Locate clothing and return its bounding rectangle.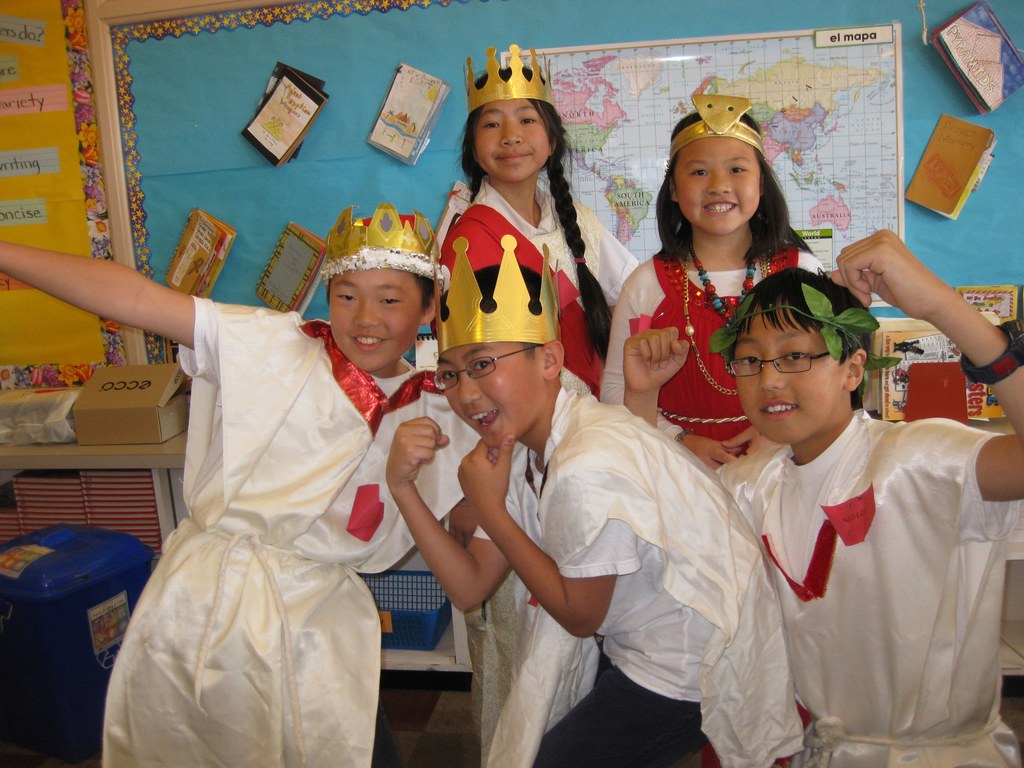
453 172 645 767.
